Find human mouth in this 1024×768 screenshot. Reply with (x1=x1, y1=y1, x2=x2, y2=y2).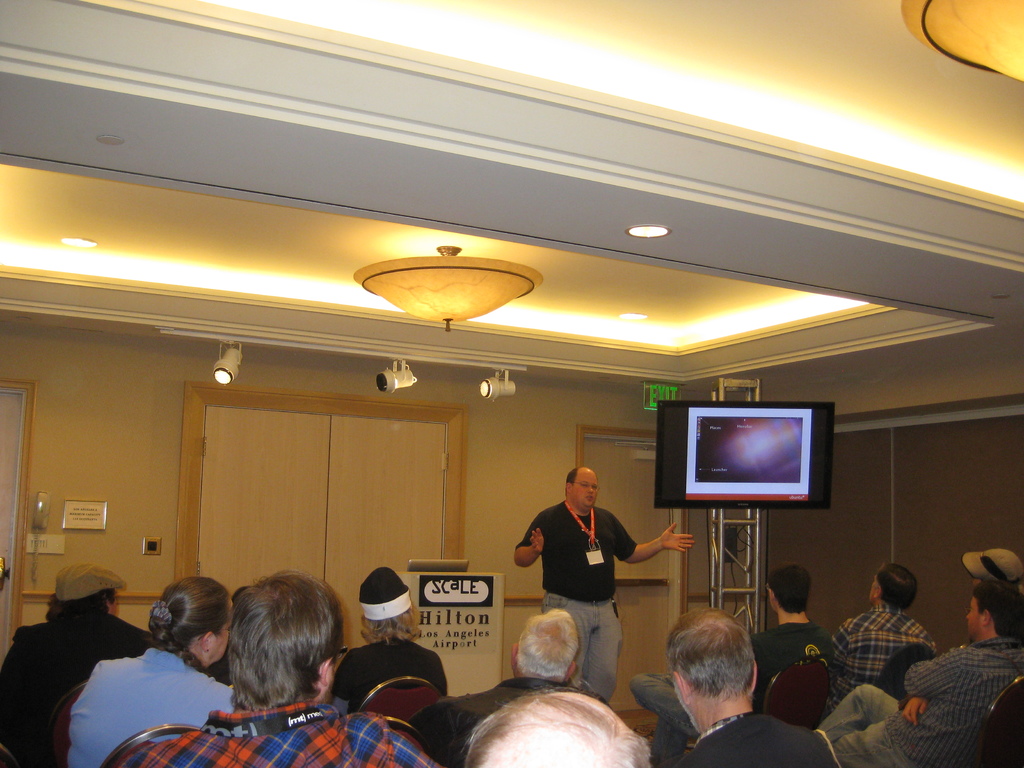
(x1=582, y1=495, x2=595, y2=504).
